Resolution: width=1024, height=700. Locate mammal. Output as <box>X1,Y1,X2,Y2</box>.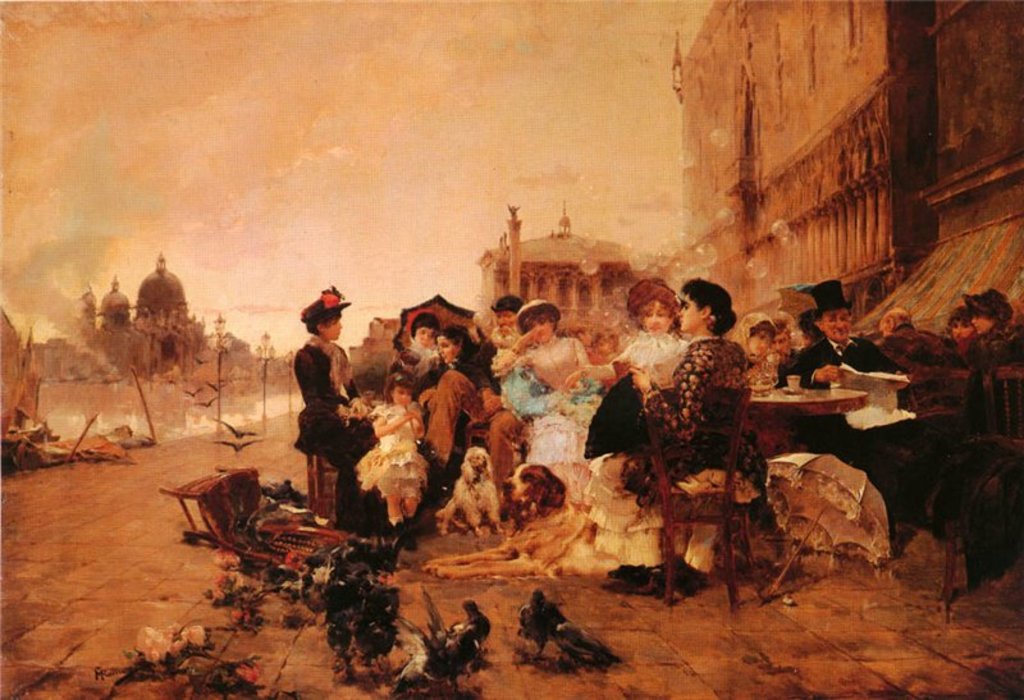
<box>298,287,379,514</box>.
